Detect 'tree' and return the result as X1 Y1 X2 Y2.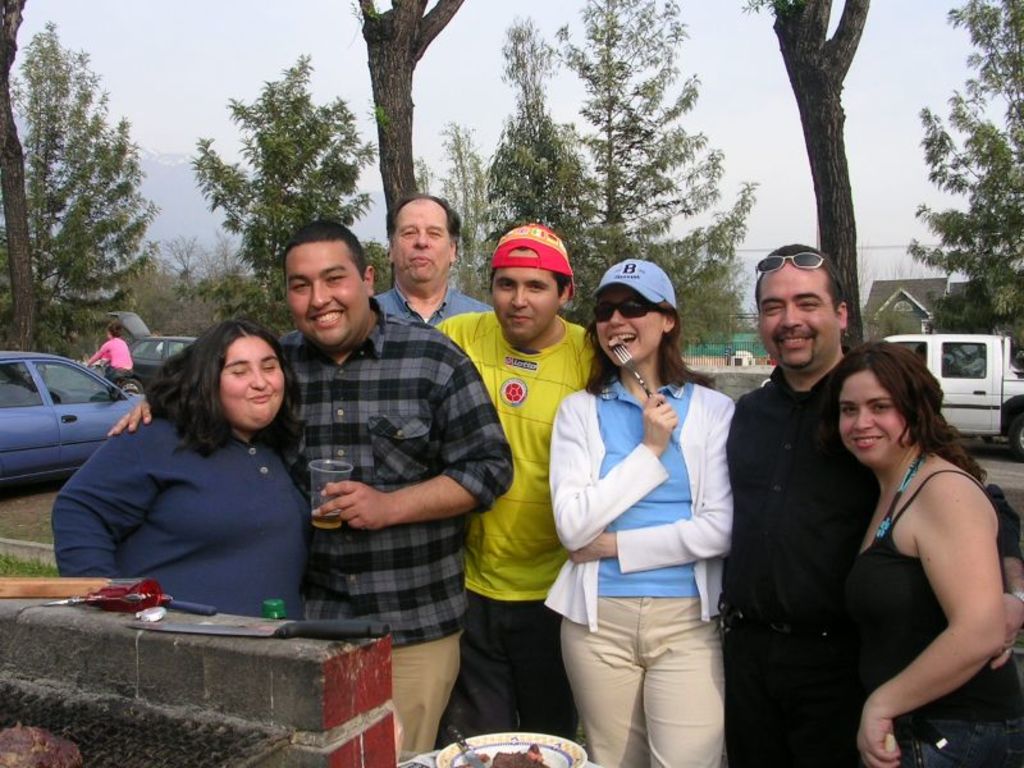
358 0 468 241.
